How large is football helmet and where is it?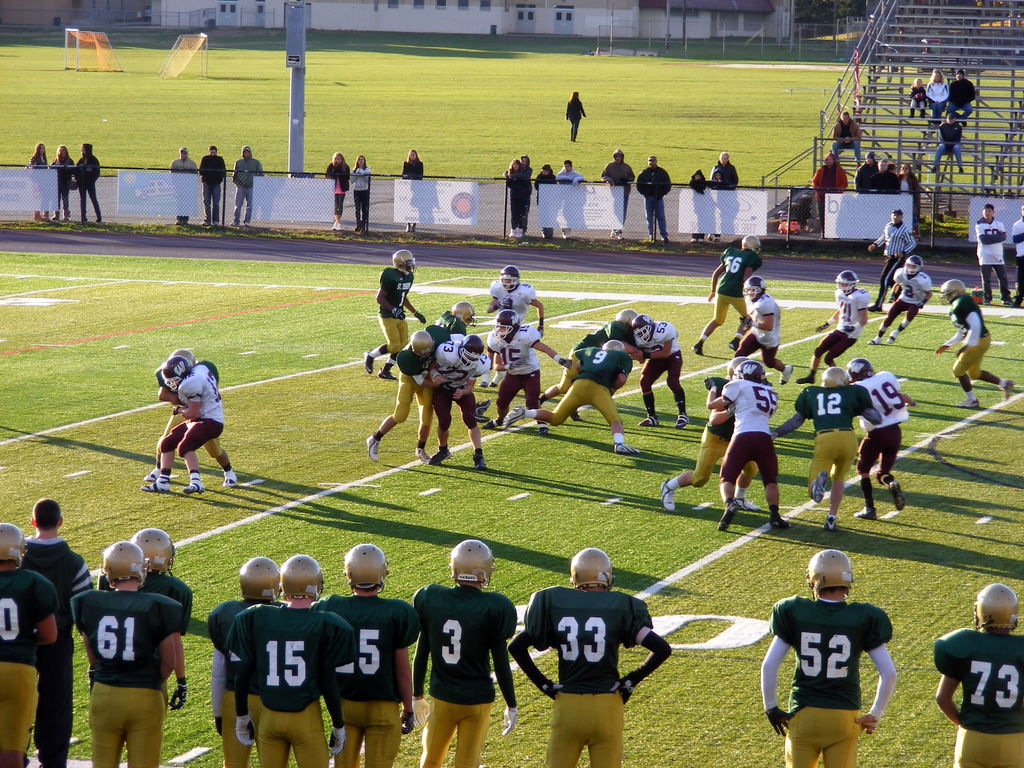
Bounding box: [409,325,431,360].
